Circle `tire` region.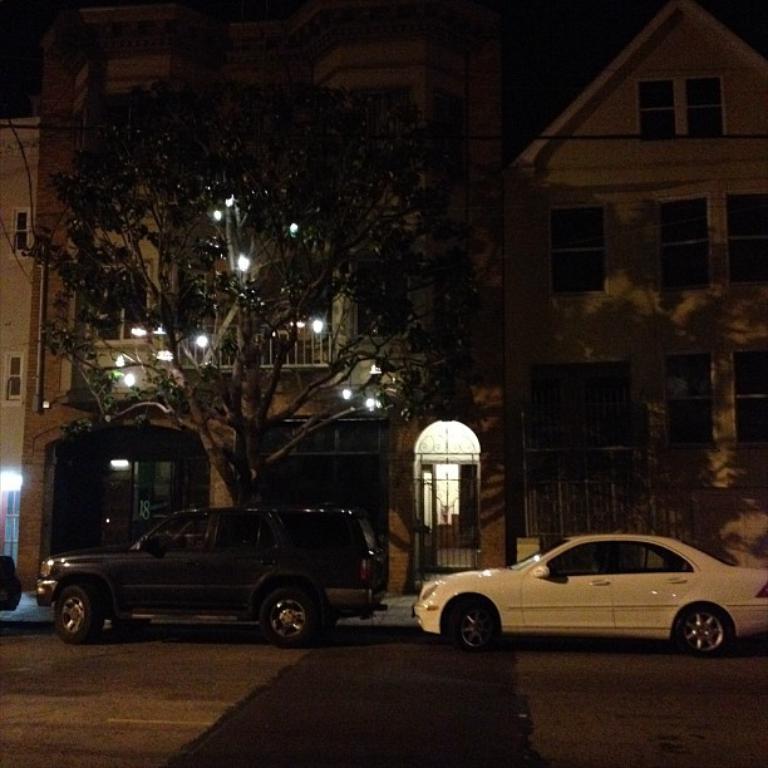
Region: 45,582,103,643.
